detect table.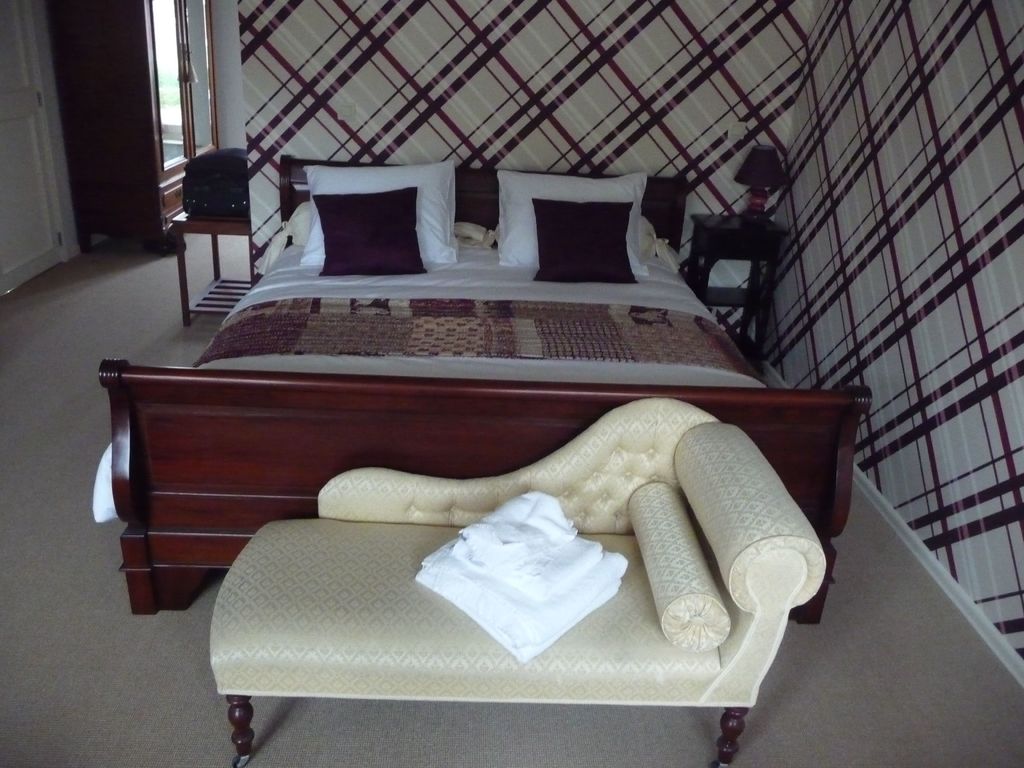
Detected at bbox=[691, 211, 784, 359].
